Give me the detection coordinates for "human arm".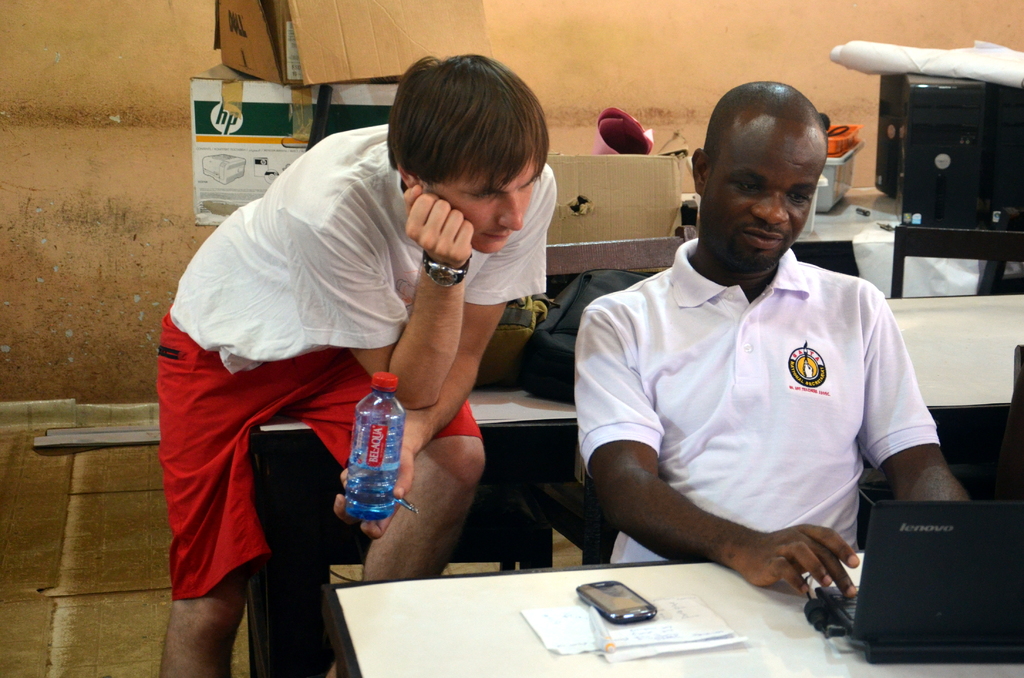
(300, 177, 486, 437).
